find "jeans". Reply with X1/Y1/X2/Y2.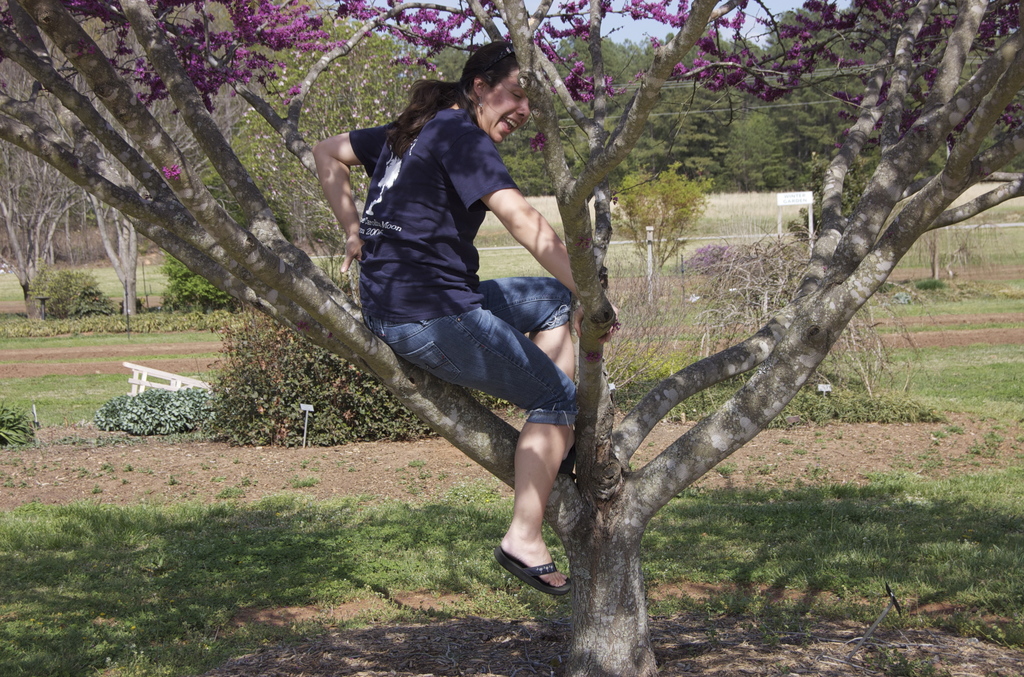
376/287/579/427.
